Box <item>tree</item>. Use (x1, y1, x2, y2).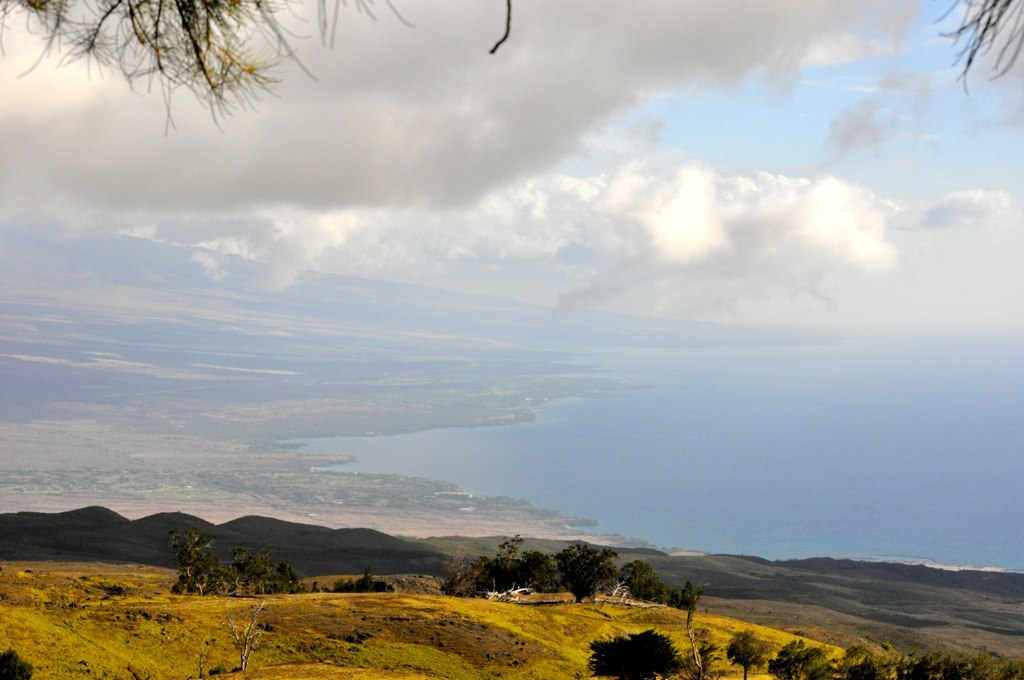
(0, 0, 413, 136).
